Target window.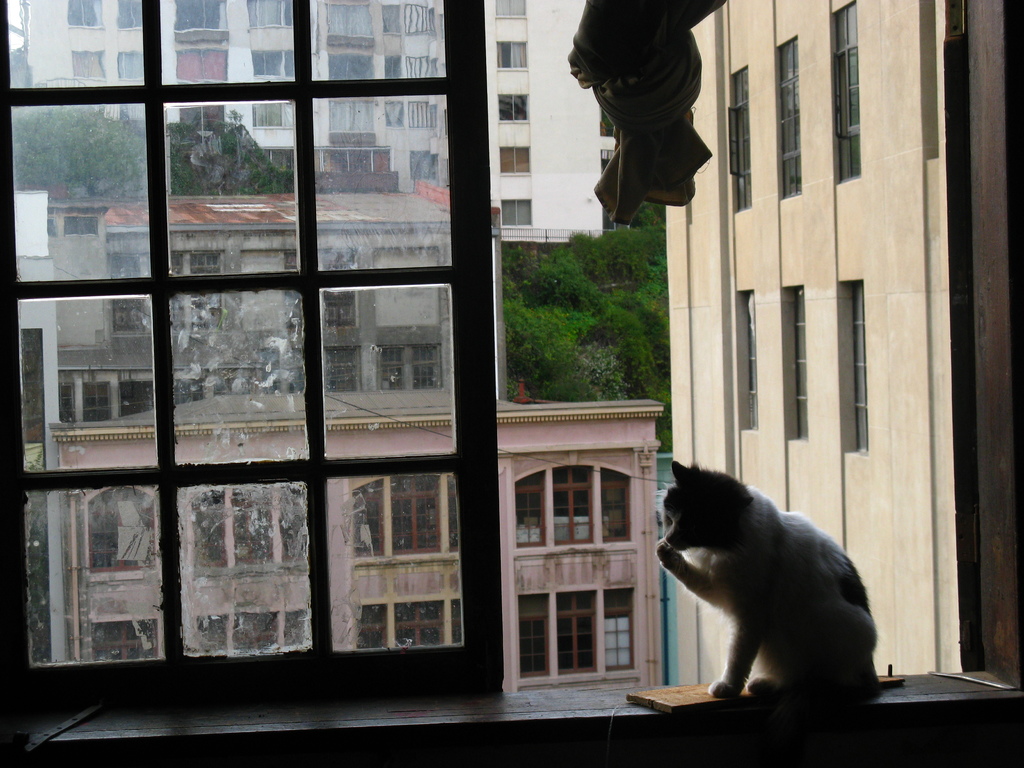
Target region: x1=410 y1=100 x2=438 y2=129.
